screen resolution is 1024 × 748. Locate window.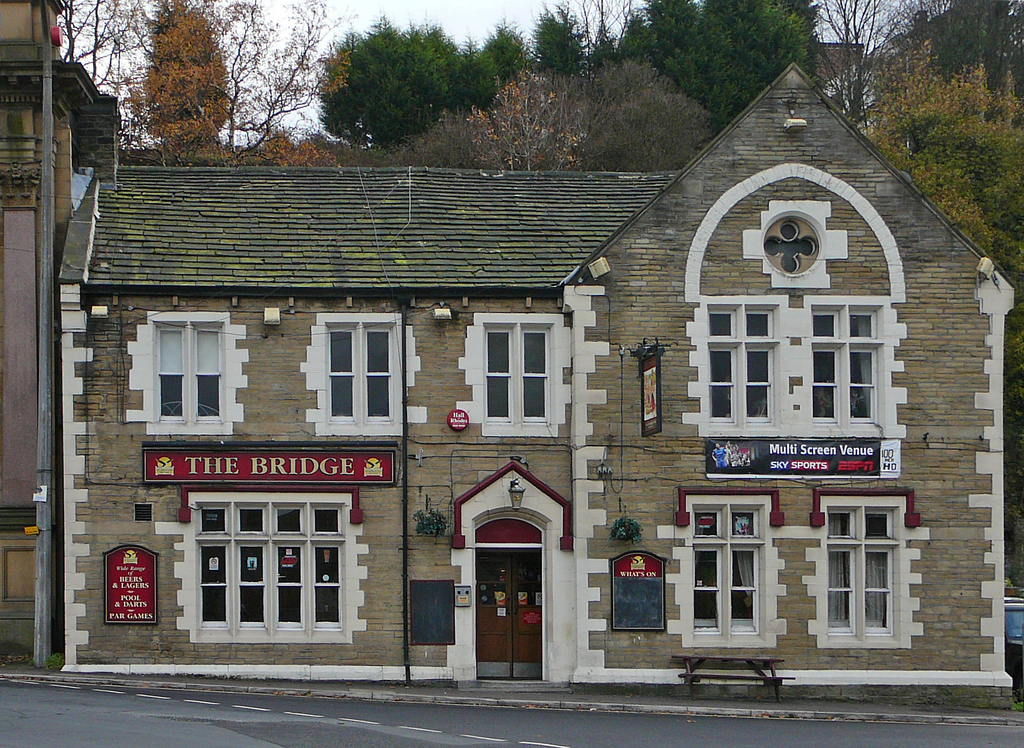
689/494/769/648.
